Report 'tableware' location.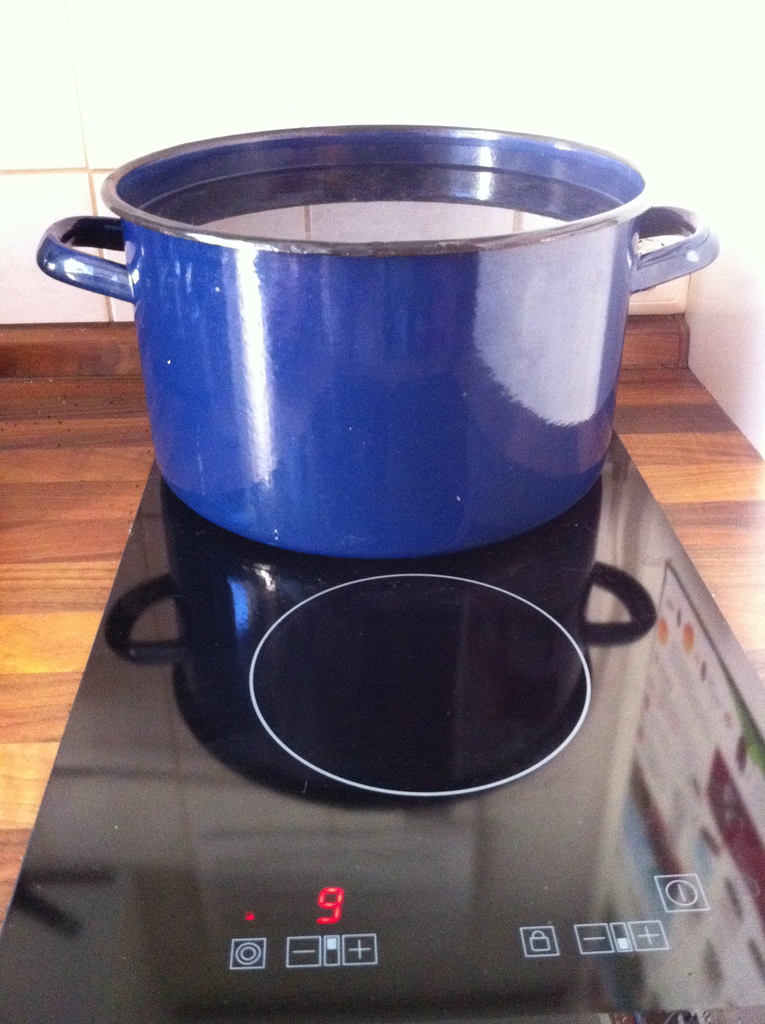
Report: <bbox>30, 123, 720, 557</bbox>.
